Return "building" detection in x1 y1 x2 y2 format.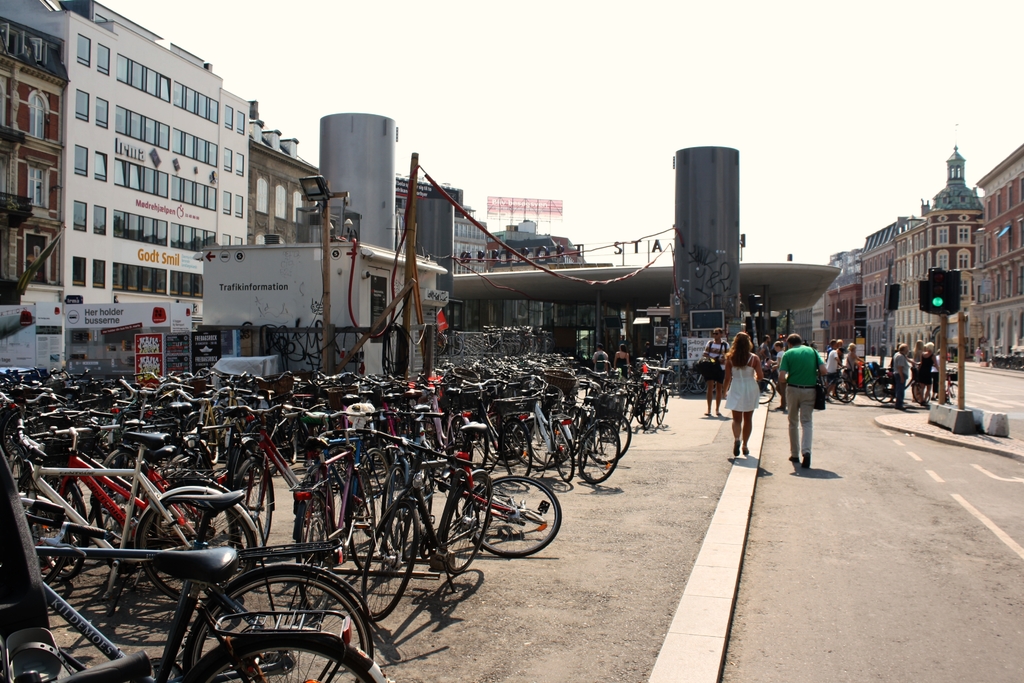
0 0 66 313.
